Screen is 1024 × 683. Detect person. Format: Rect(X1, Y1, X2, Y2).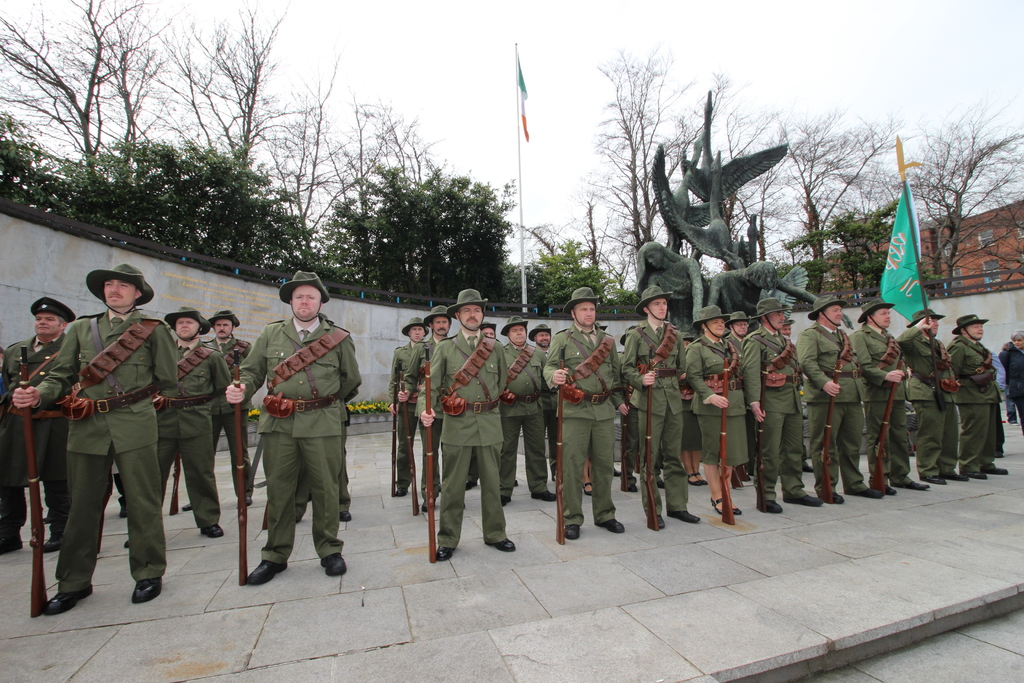
Rect(801, 292, 883, 502).
